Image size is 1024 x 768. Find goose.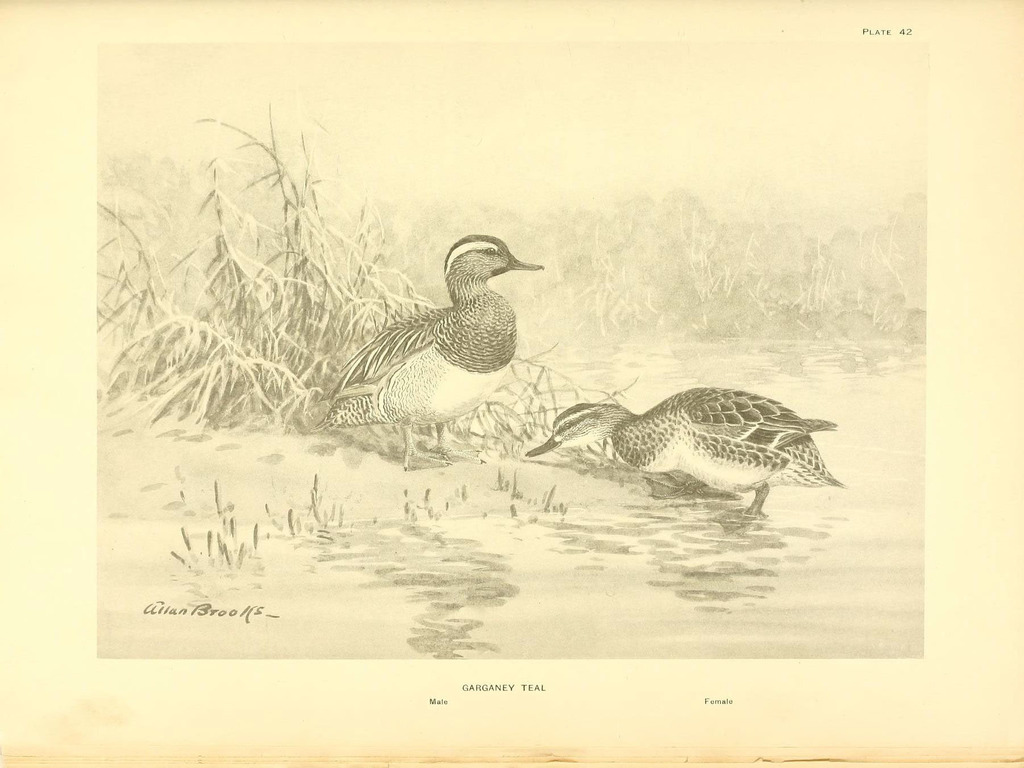
left=321, top=228, right=547, bottom=460.
